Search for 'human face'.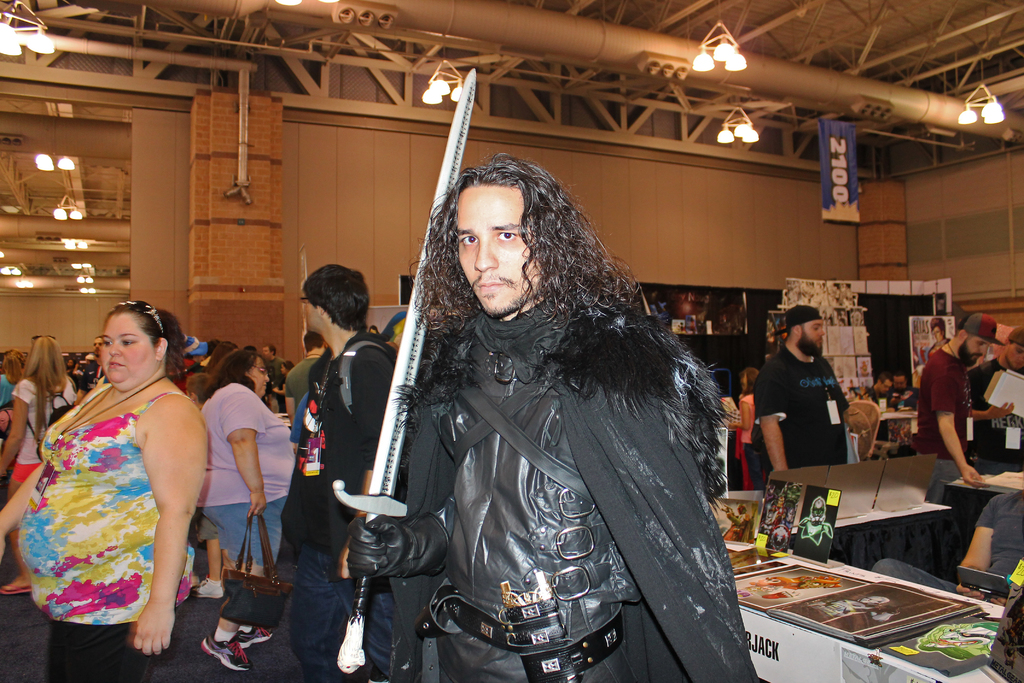
Found at bbox=(100, 311, 158, 393).
